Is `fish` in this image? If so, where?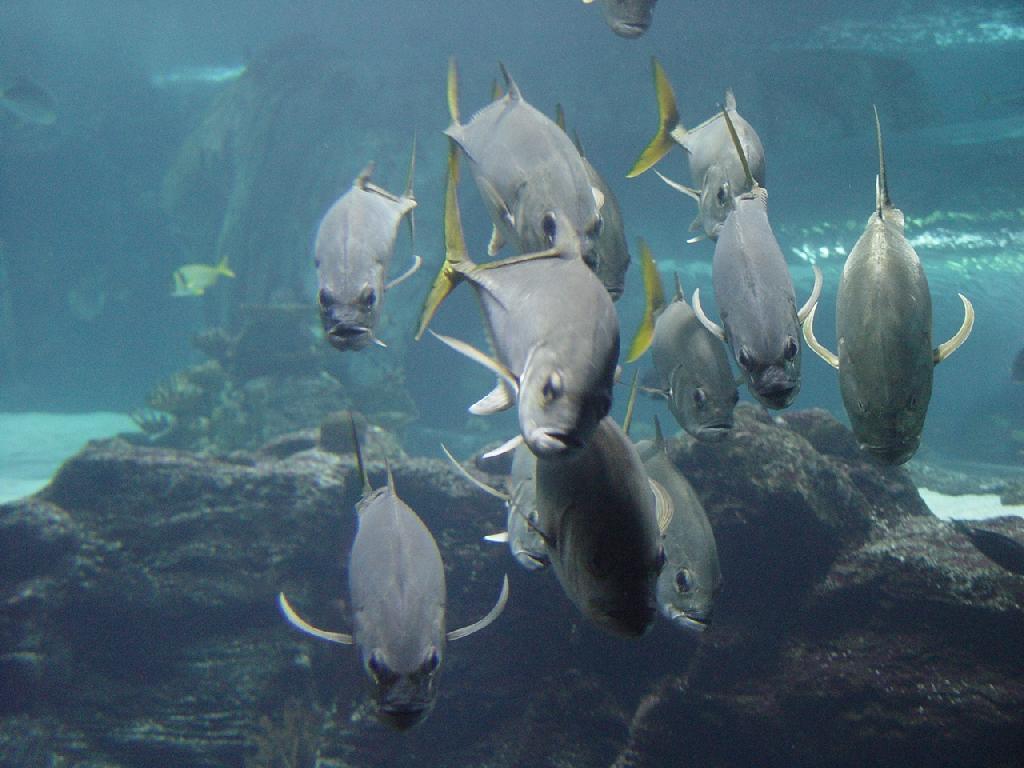
Yes, at left=0, top=86, right=62, bottom=125.
